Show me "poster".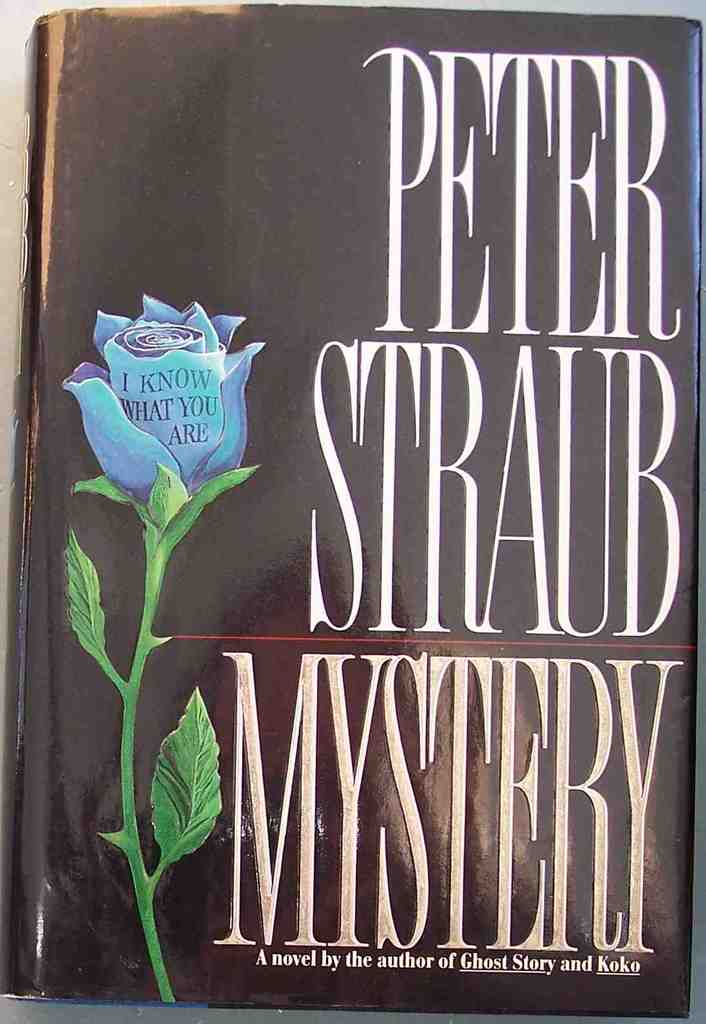
"poster" is here: detection(11, 1, 697, 1007).
